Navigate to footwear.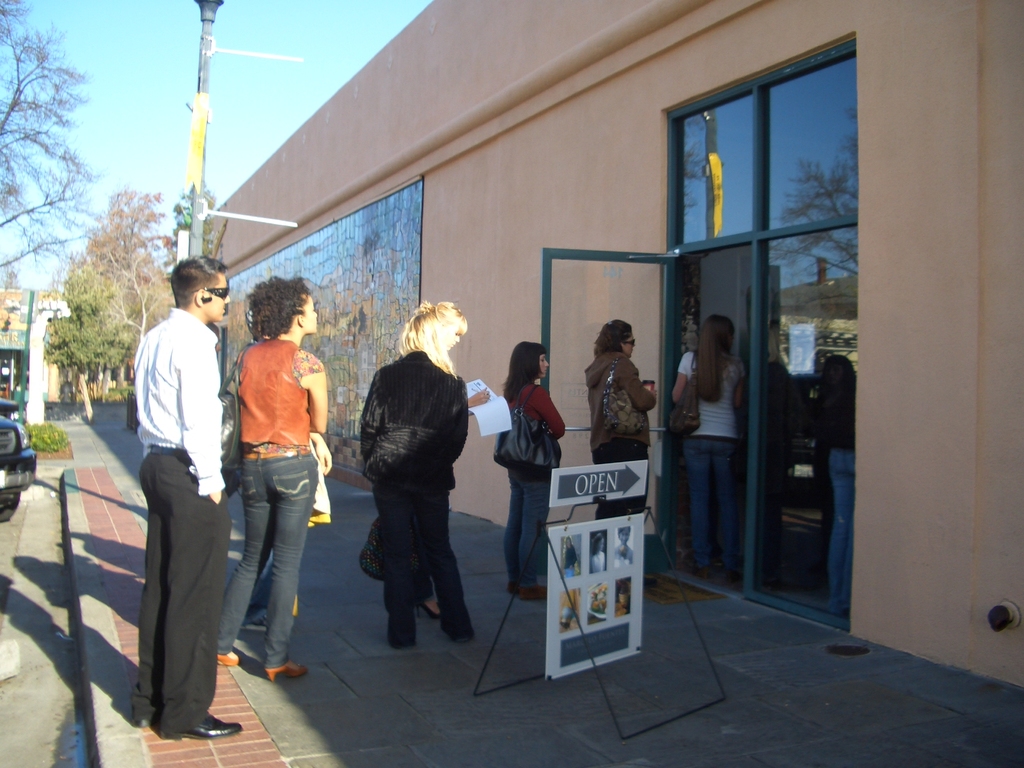
Navigation target: 263,659,313,681.
